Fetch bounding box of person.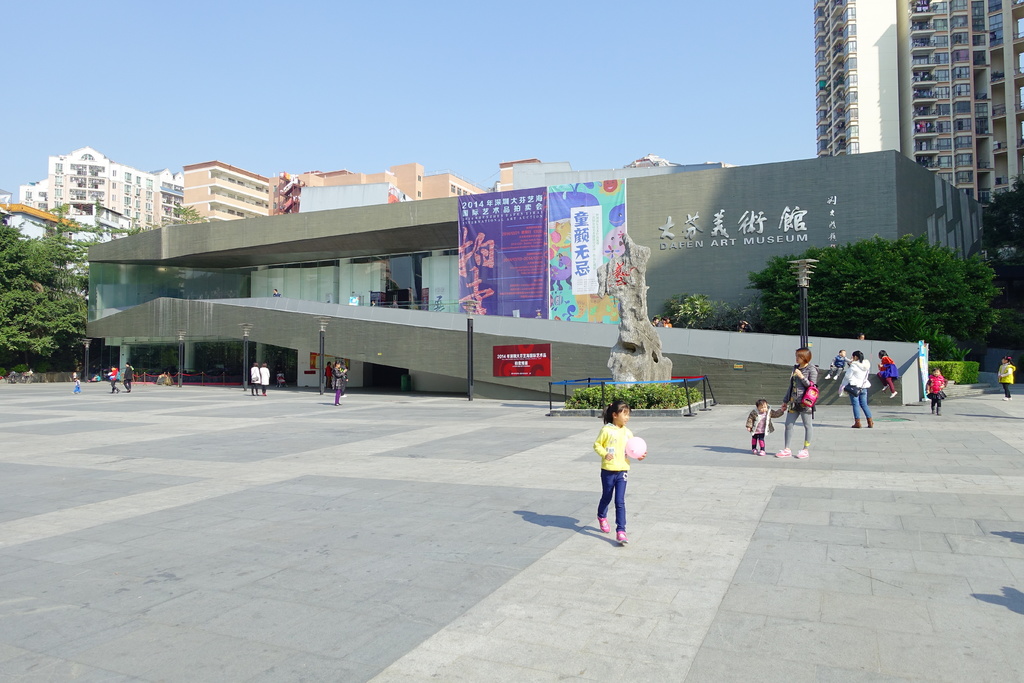
Bbox: region(781, 347, 819, 460).
